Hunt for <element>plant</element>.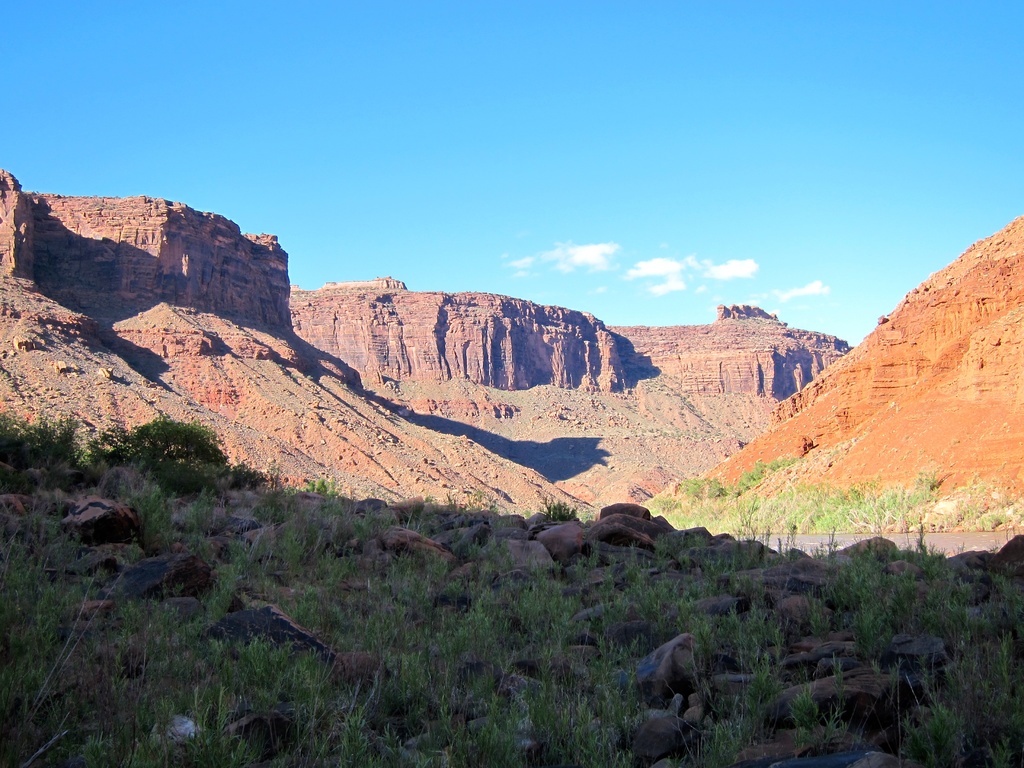
Hunted down at locate(288, 472, 345, 500).
